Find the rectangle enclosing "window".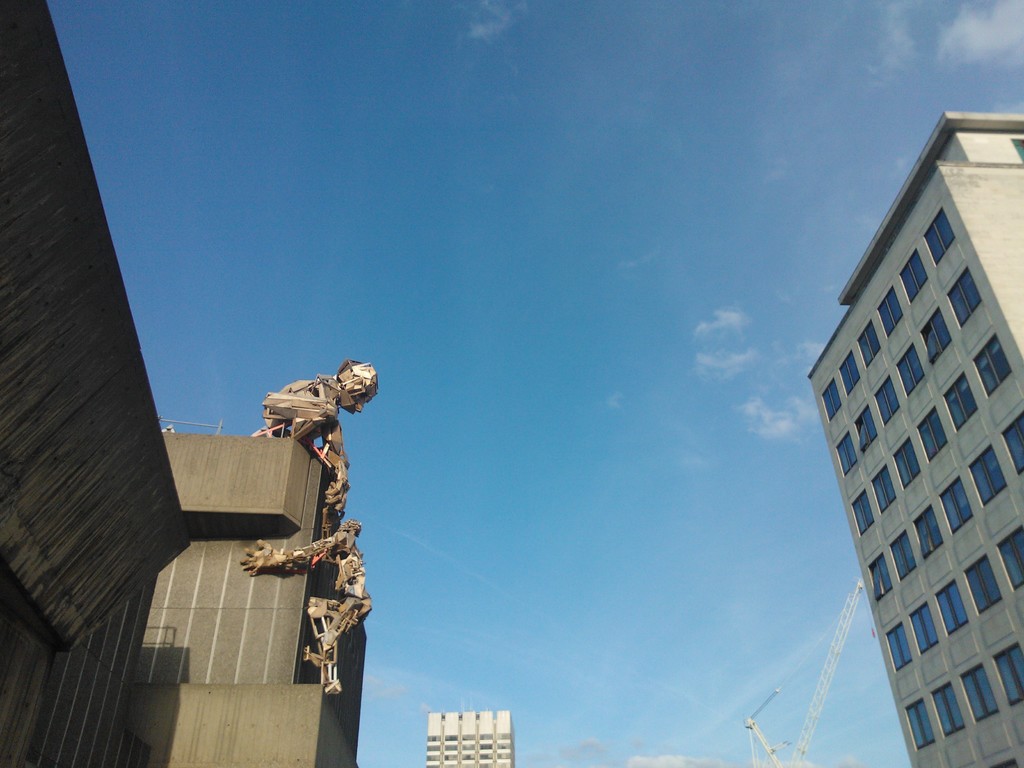
x1=852, y1=319, x2=886, y2=371.
